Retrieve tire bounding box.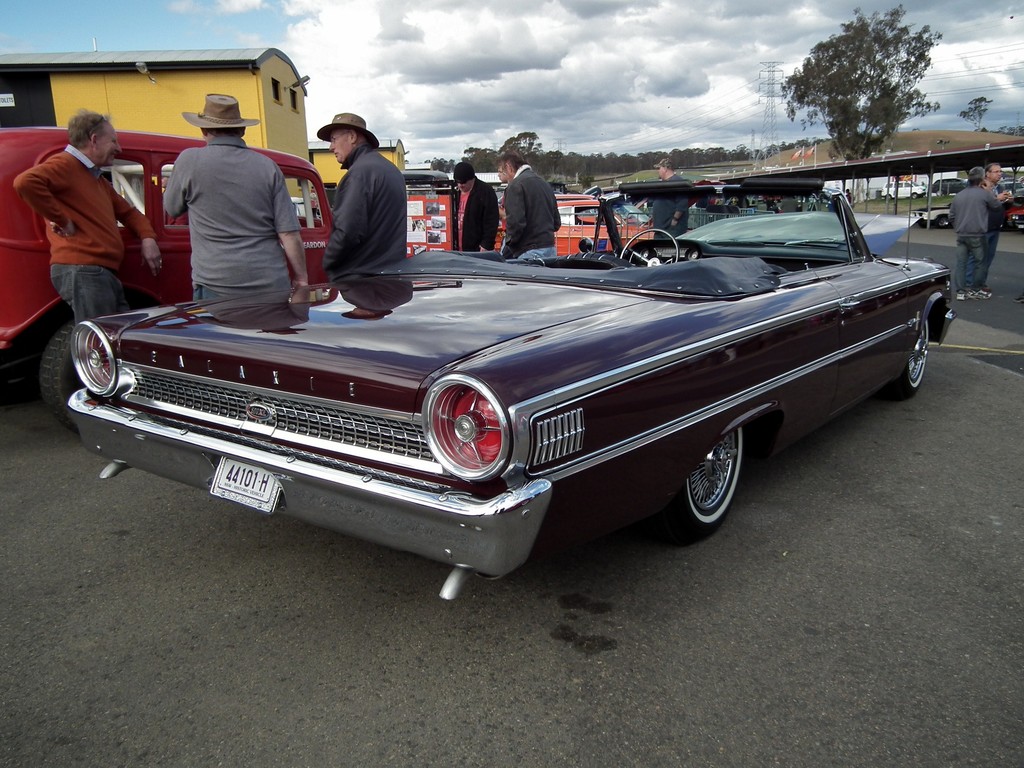
Bounding box: (x1=932, y1=211, x2=950, y2=229).
